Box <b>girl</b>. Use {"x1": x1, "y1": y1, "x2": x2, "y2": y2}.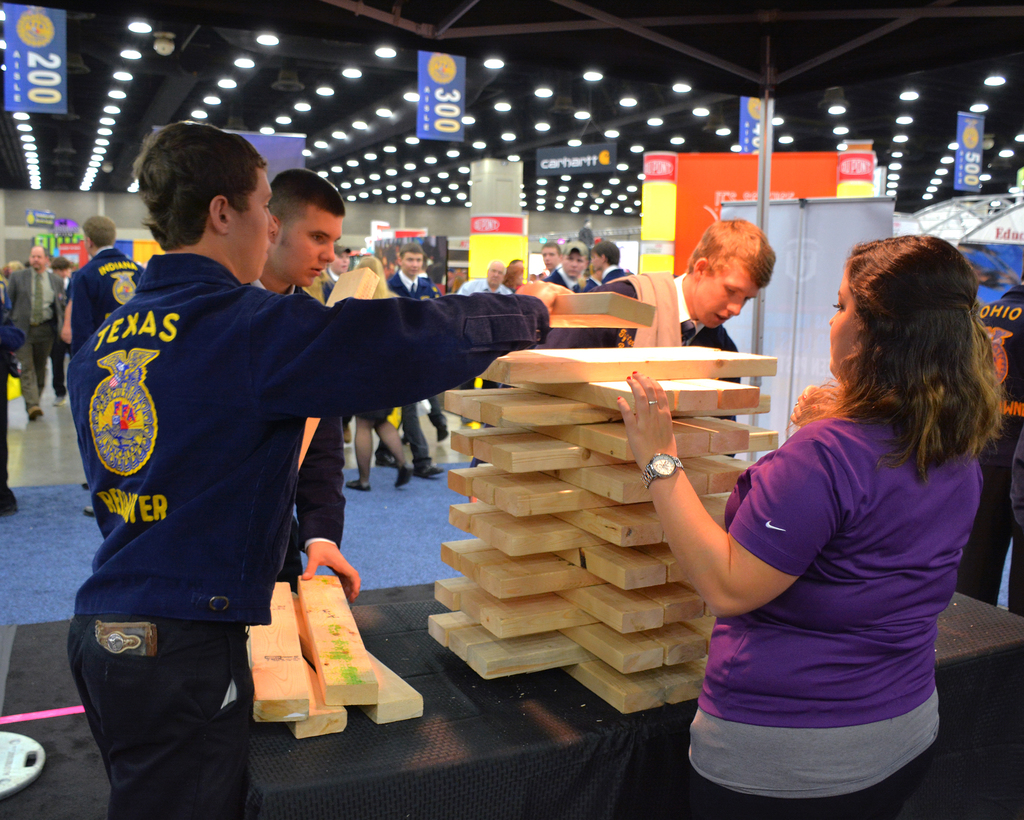
{"x1": 620, "y1": 231, "x2": 1002, "y2": 819}.
